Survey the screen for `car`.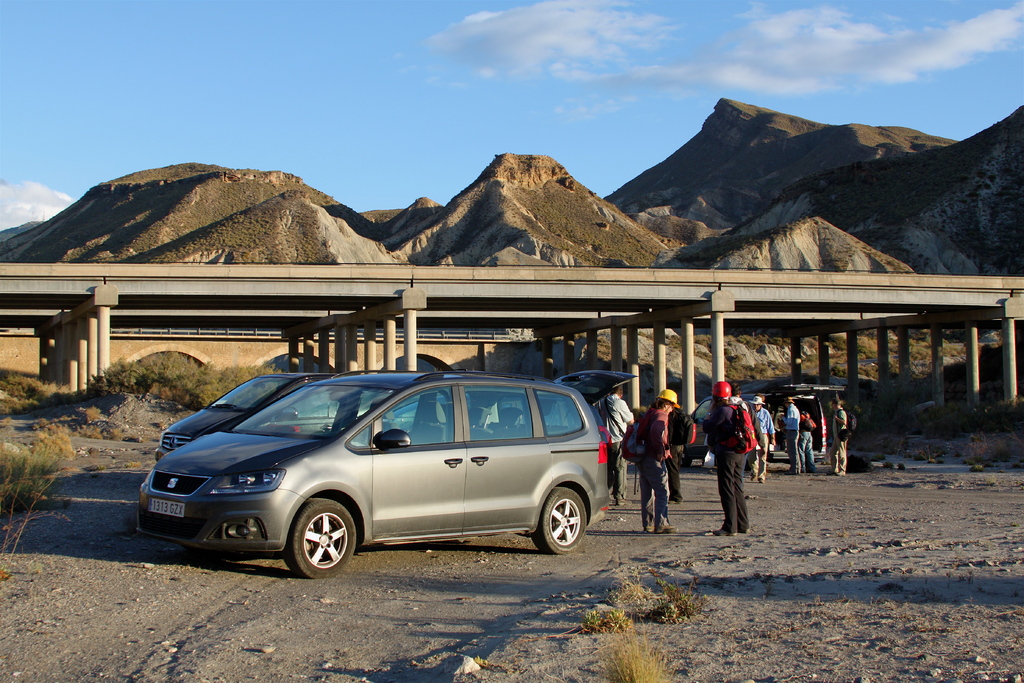
Survey found: locate(130, 369, 634, 582).
